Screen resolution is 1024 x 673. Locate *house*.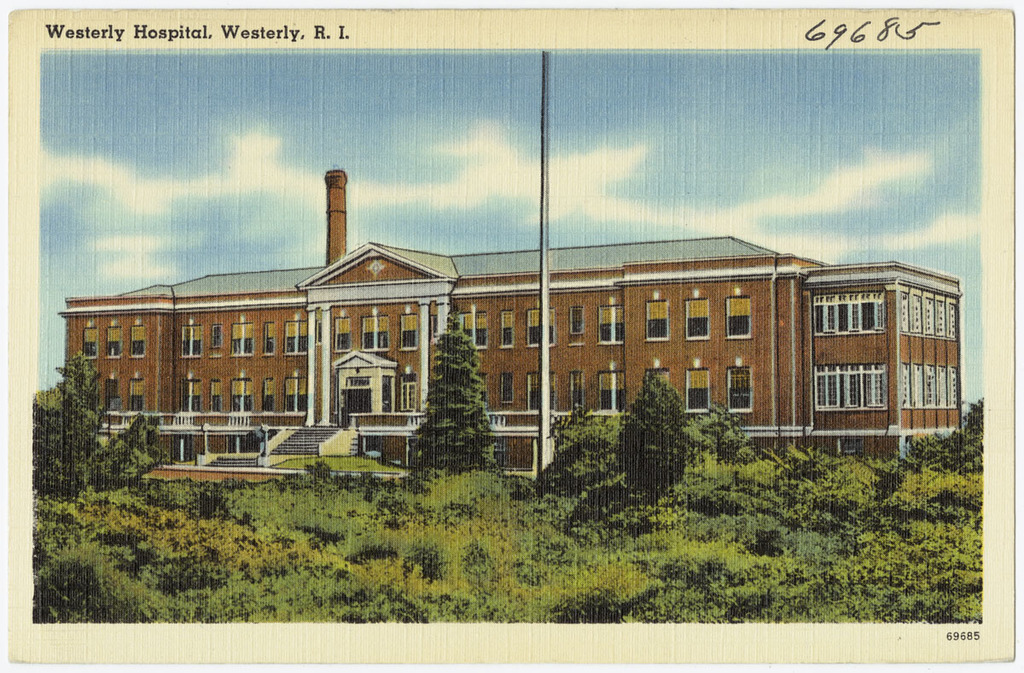
(83,201,932,503).
